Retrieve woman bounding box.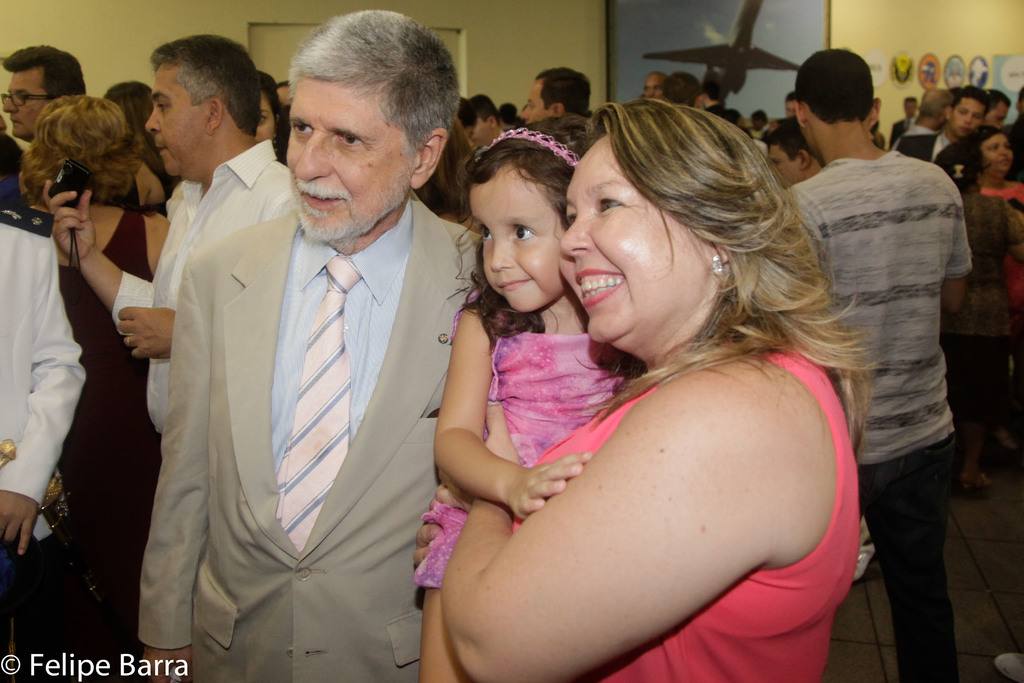
Bounding box: (left=414, top=92, right=861, bottom=682).
